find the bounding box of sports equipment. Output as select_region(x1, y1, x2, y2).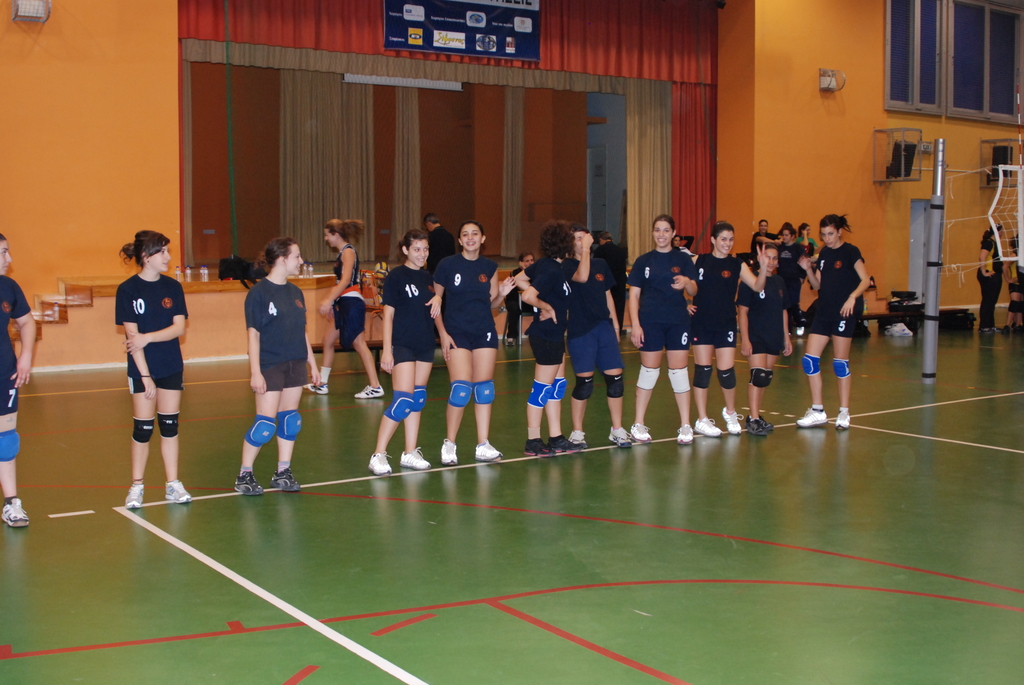
select_region(235, 472, 266, 498).
